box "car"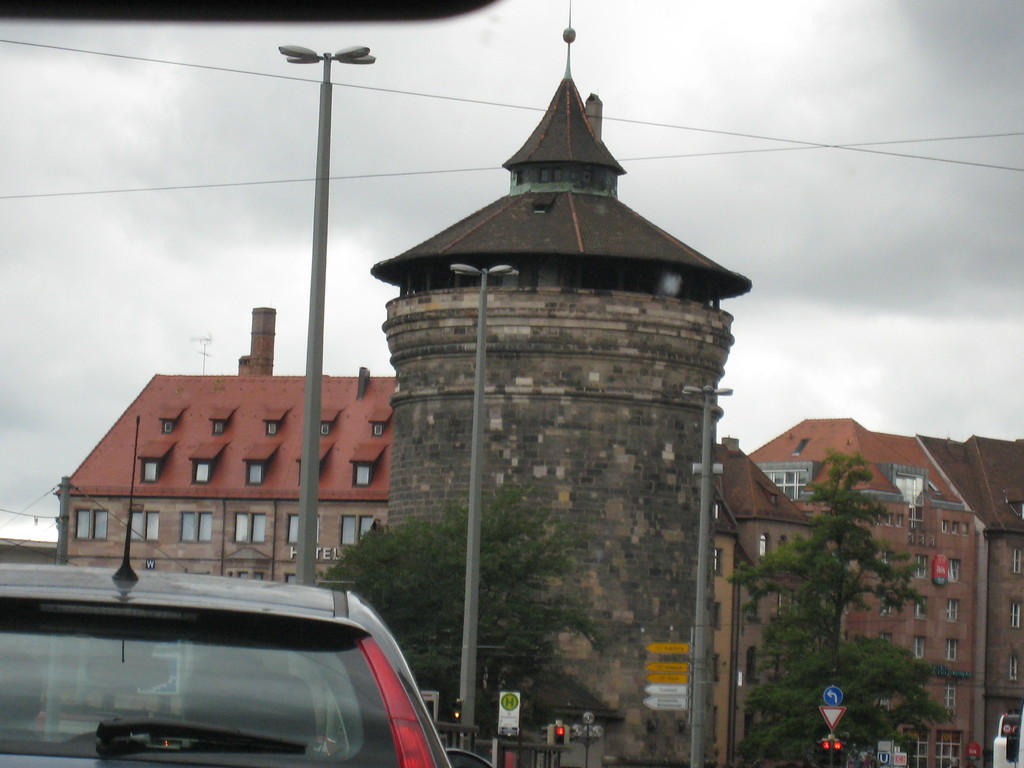
region(0, 413, 491, 767)
